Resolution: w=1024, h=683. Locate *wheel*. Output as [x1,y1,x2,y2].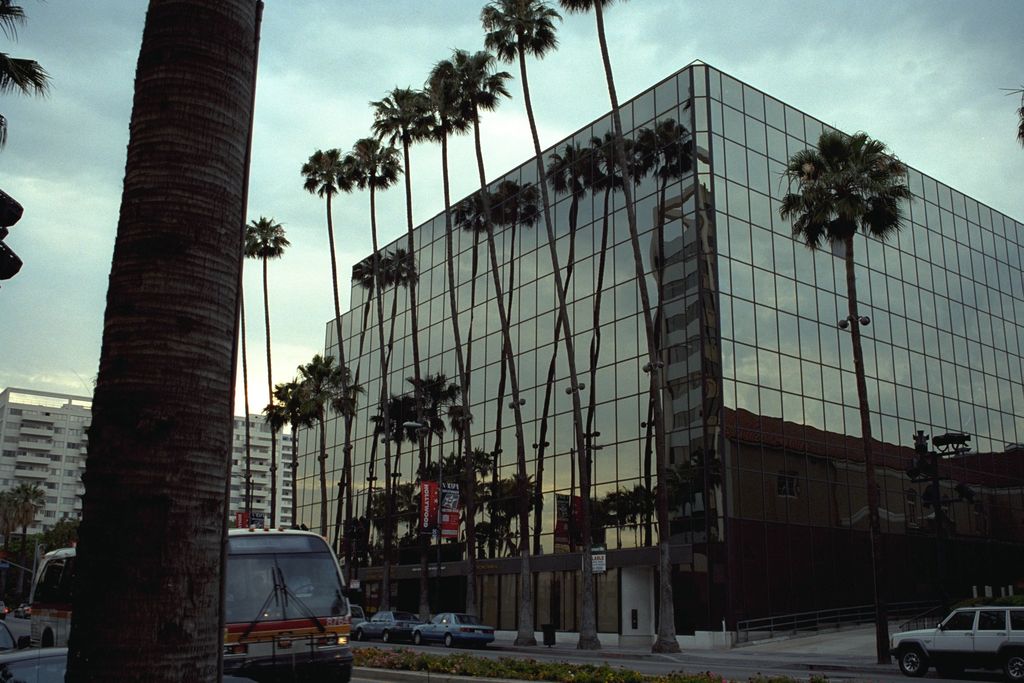
[413,635,422,645].
